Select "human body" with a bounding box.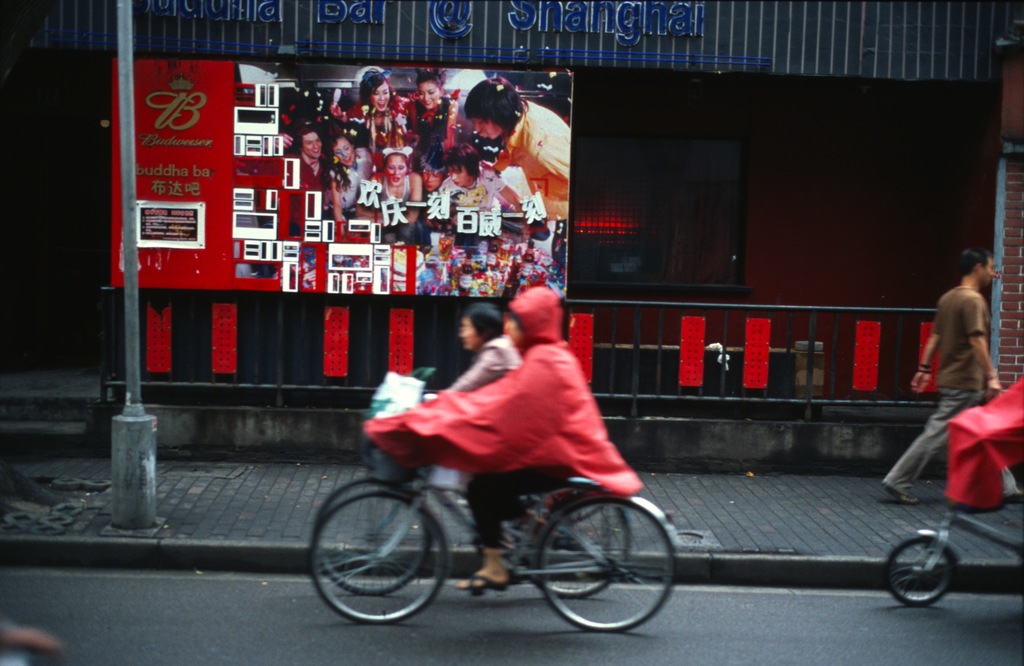
bbox=(457, 74, 570, 221).
